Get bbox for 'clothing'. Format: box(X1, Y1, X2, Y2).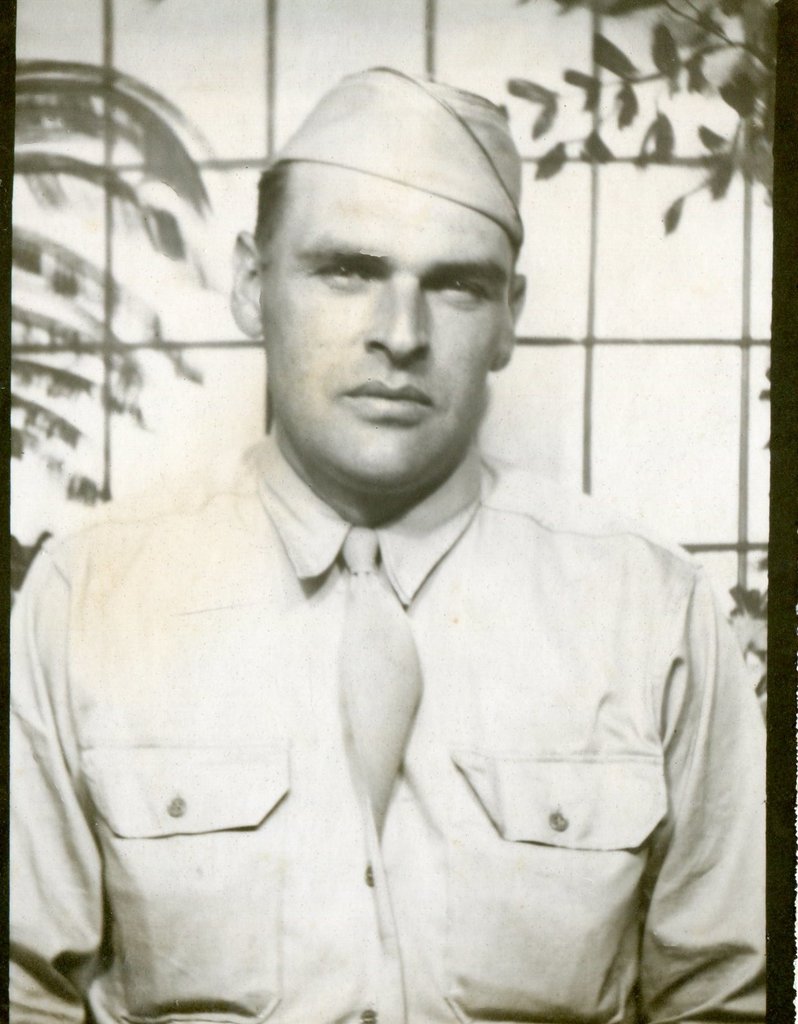
box(25, 308, 770, 1023).
